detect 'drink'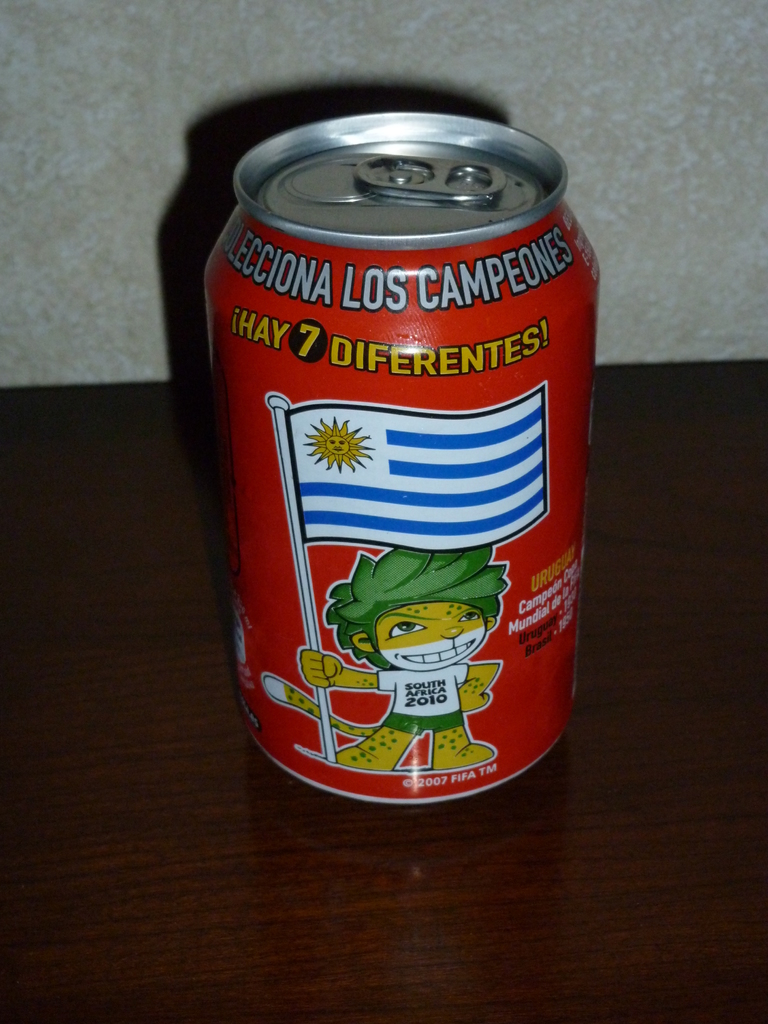
x1=198 y1=138 x2=598 y2=802
